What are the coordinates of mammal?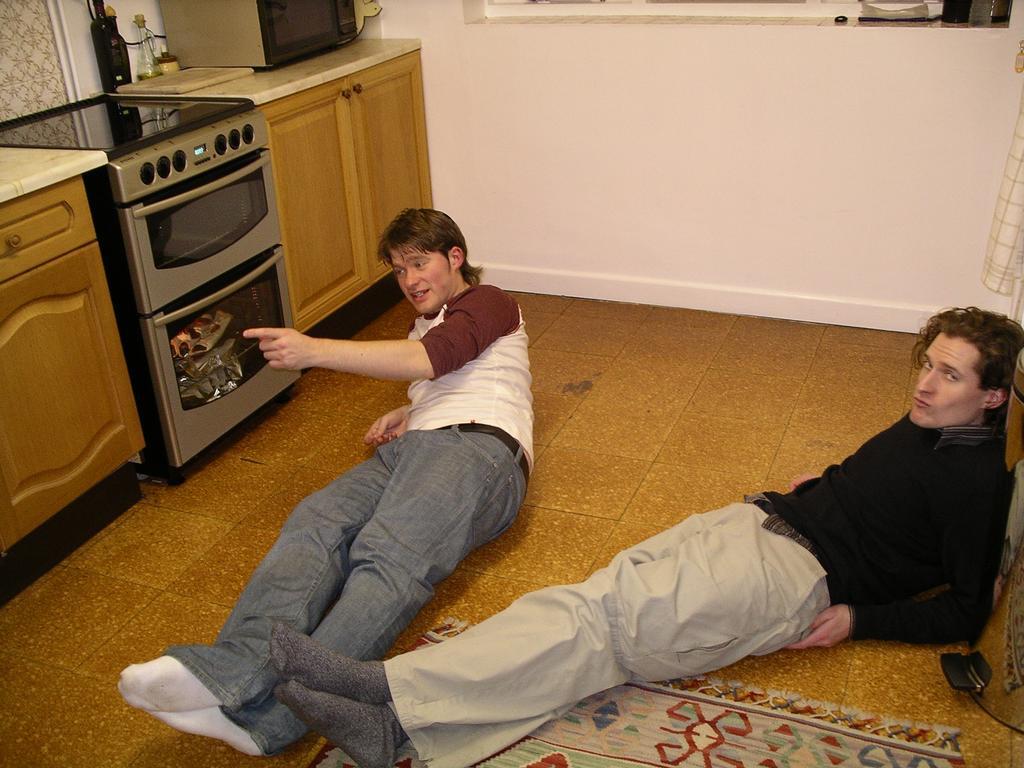
[left=253, top=307, right=1023, bottom=767].
